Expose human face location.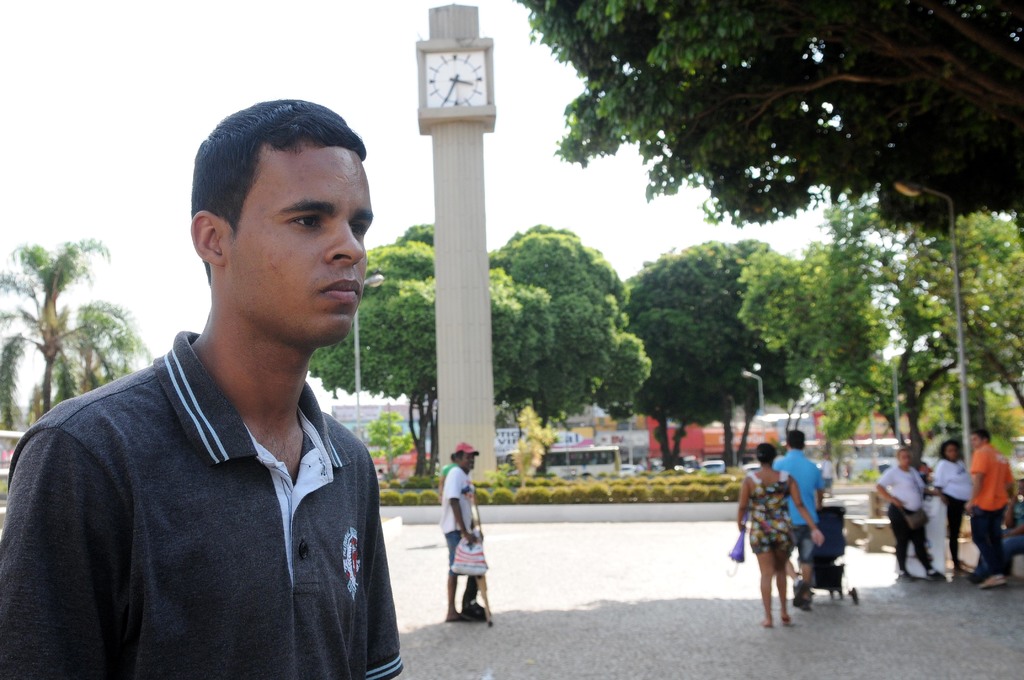
Exposed at {"left": 220, "top": 142, "right": 372, "bottom": 350}.
